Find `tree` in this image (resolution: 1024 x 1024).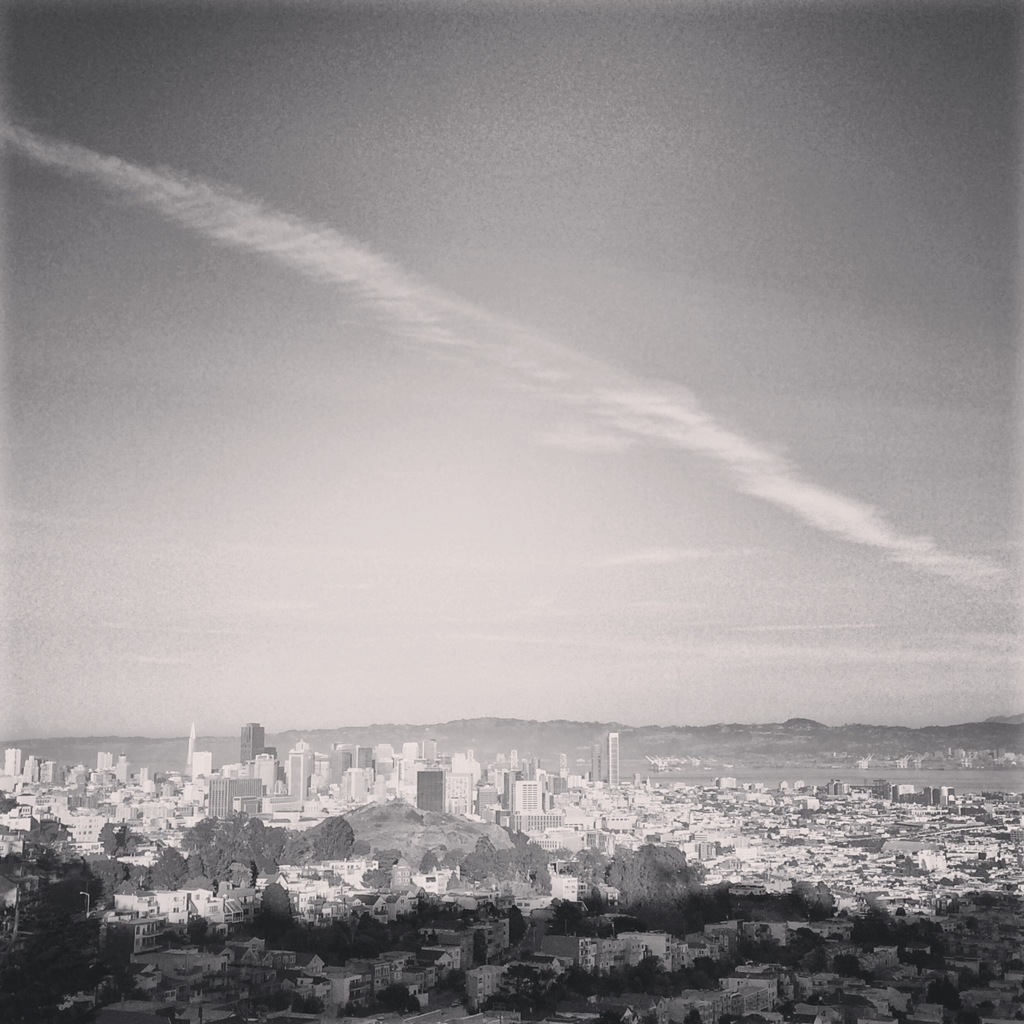
[x1=506, y1=904, x2=527, y2=941].
